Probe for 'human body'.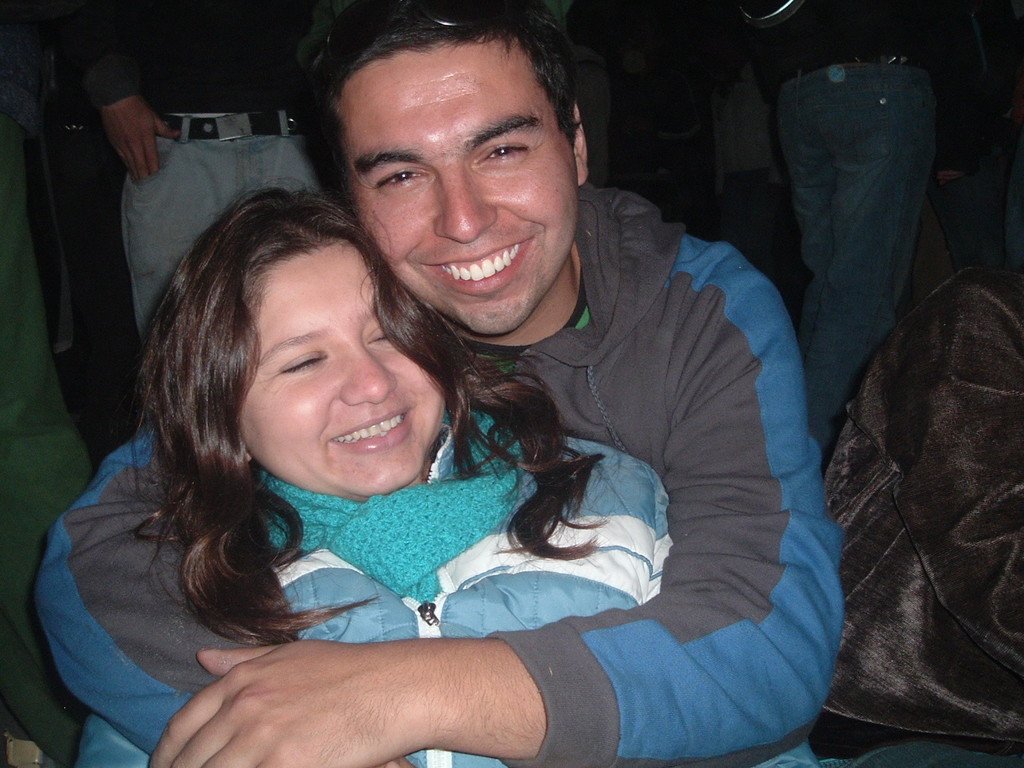
Probe result: [16, 0, 134, 478].
